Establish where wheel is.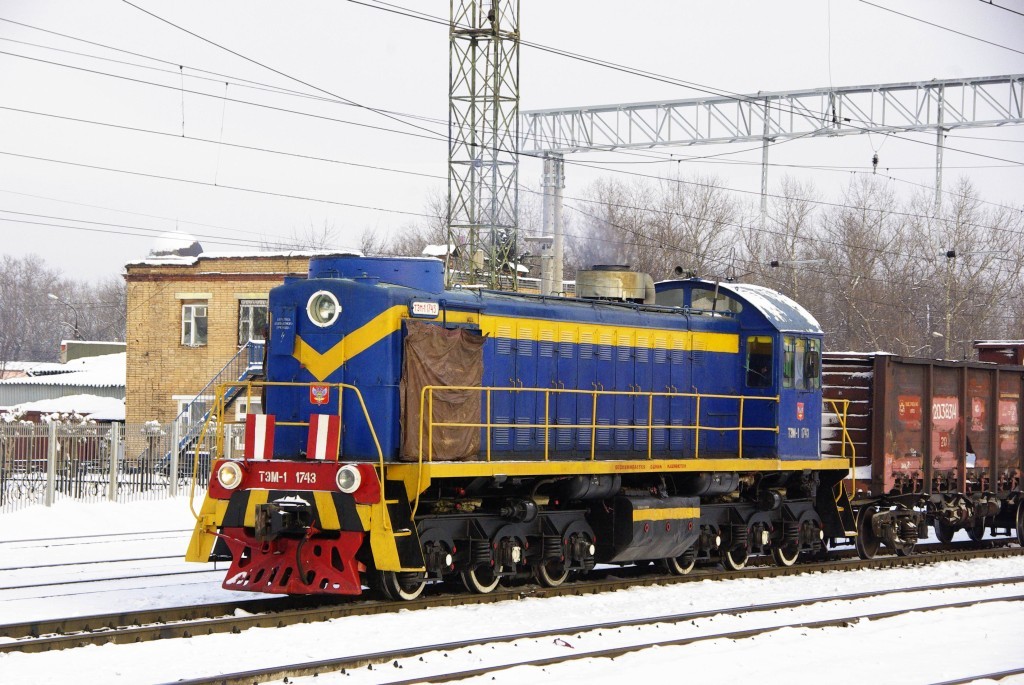
Established at box(382, 573, 427, 597).
